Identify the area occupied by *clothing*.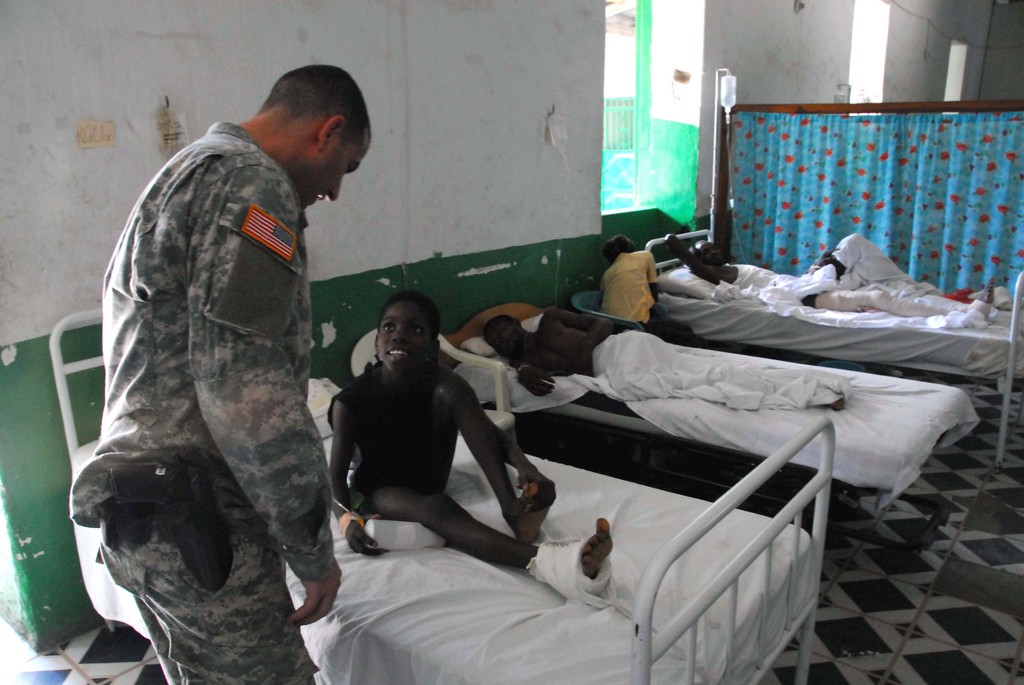
Area: box(726, 260, 783, 299).
